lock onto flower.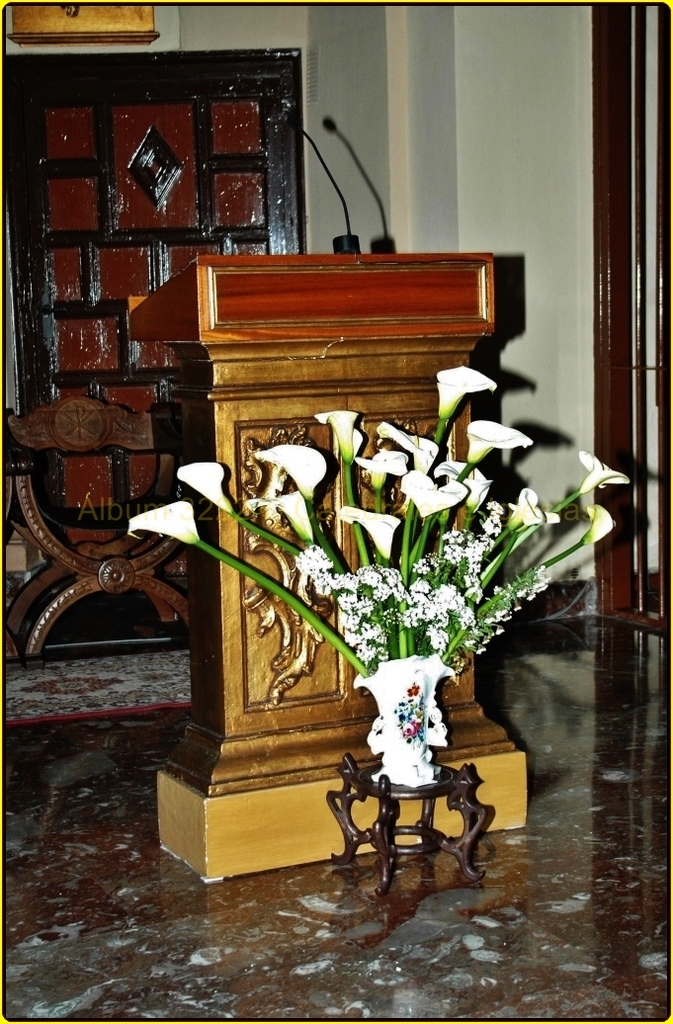
Locked: crop(582, 453, 627, 491).
